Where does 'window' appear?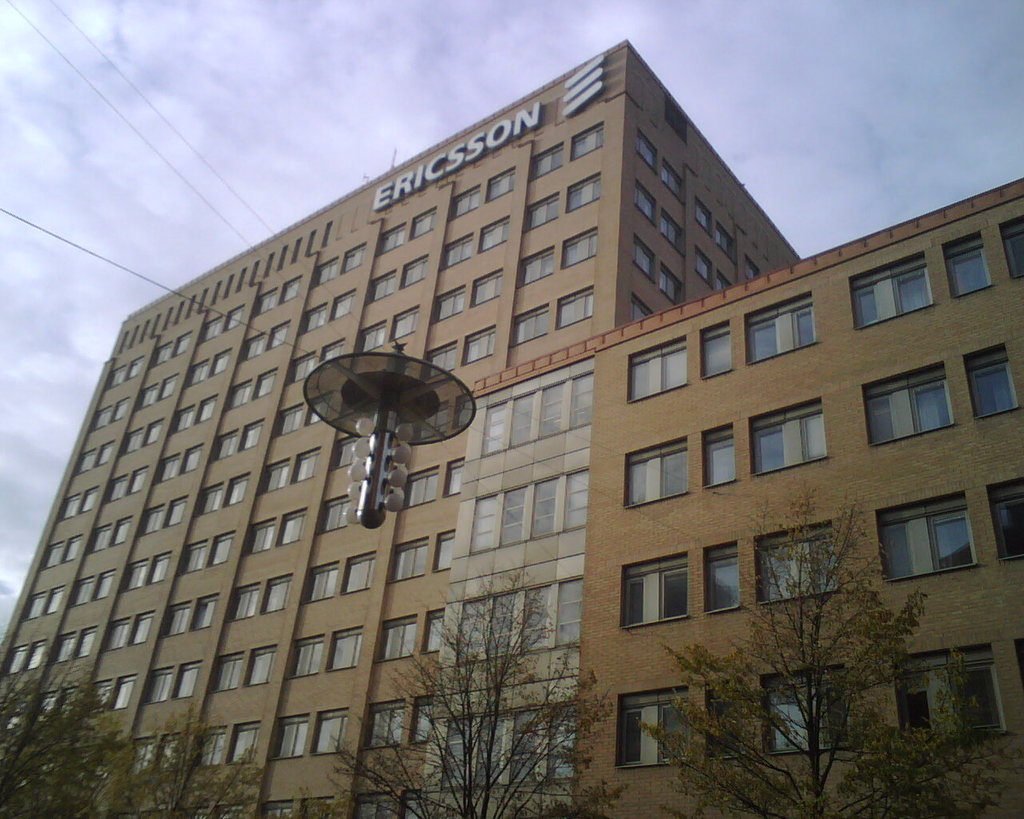
Appears at {"left": 846, "top": 253, "right": 929, "bottom": 326}.
